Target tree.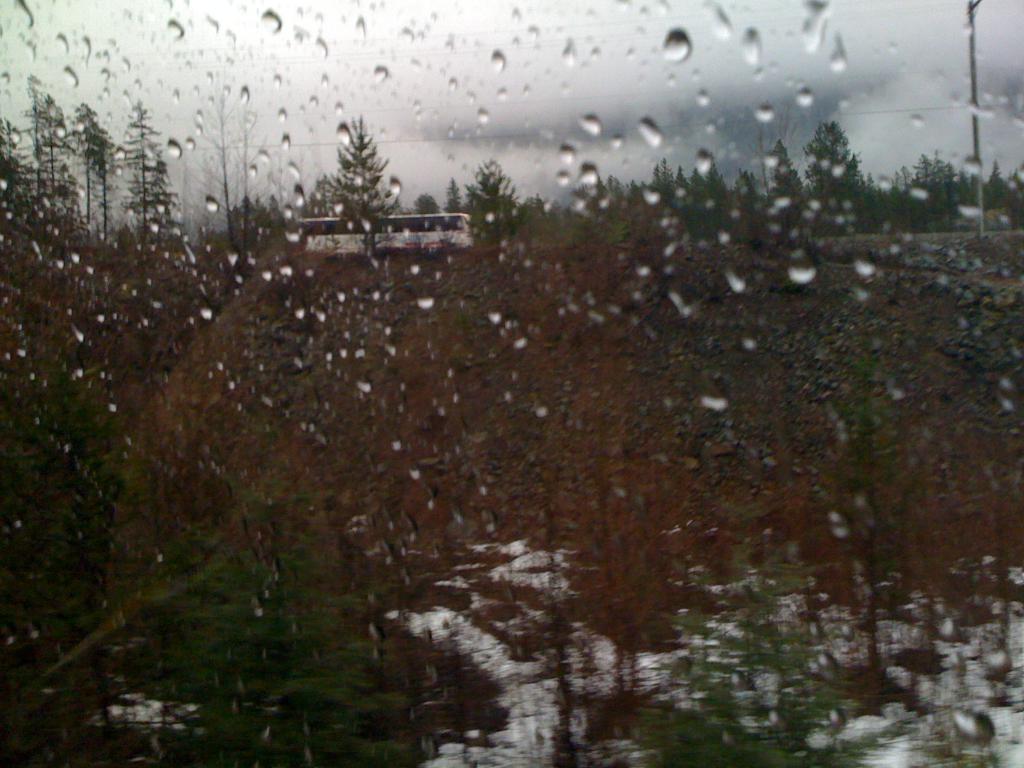
Target region: (left=805, top=119, right=865, bottom=230).
